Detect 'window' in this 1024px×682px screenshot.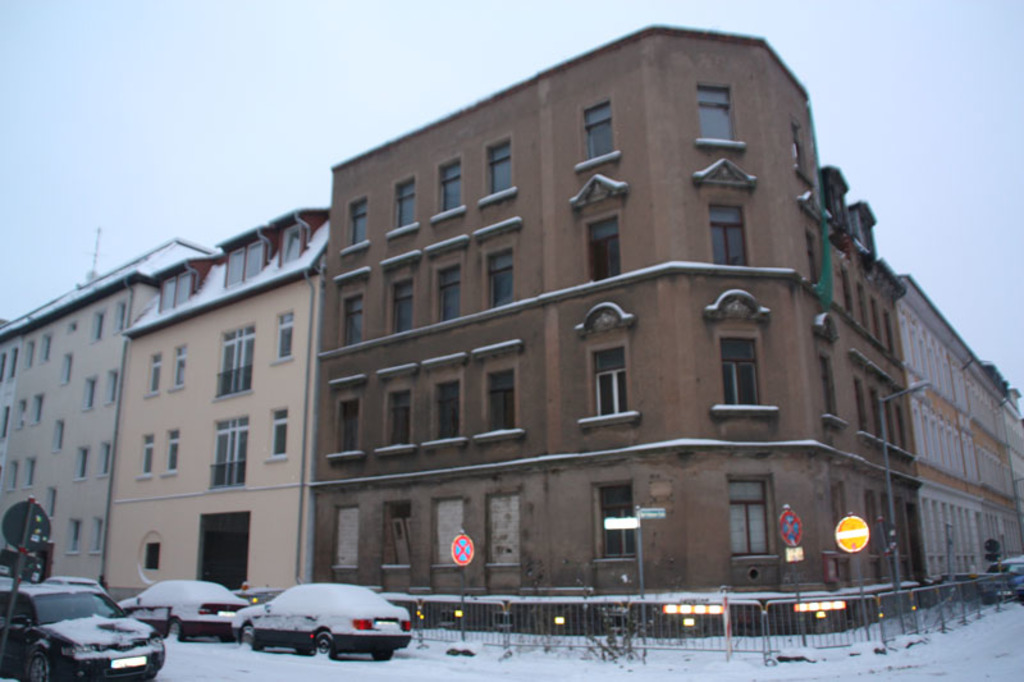
Detection: l=859, t=282, r=868, b=334.
